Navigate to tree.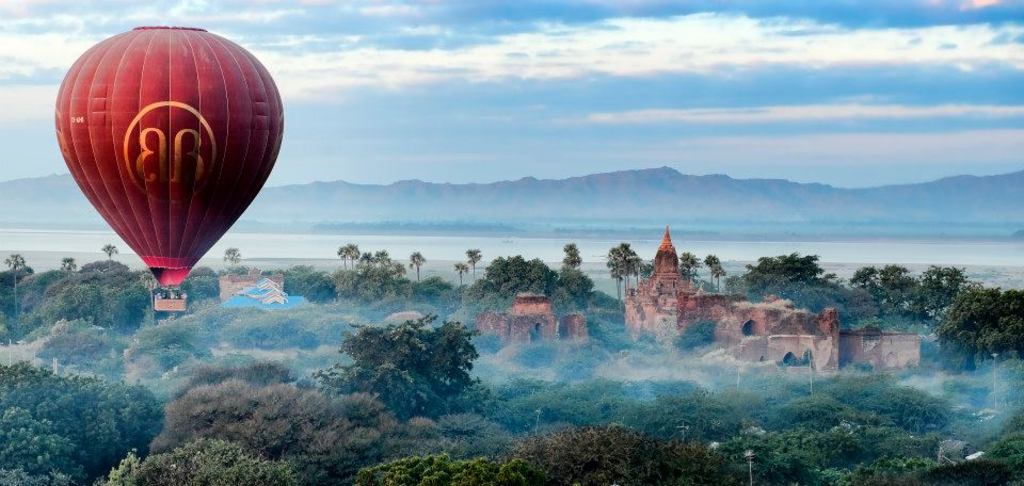
Navigation target: detection(452, 263, 469, 285).
